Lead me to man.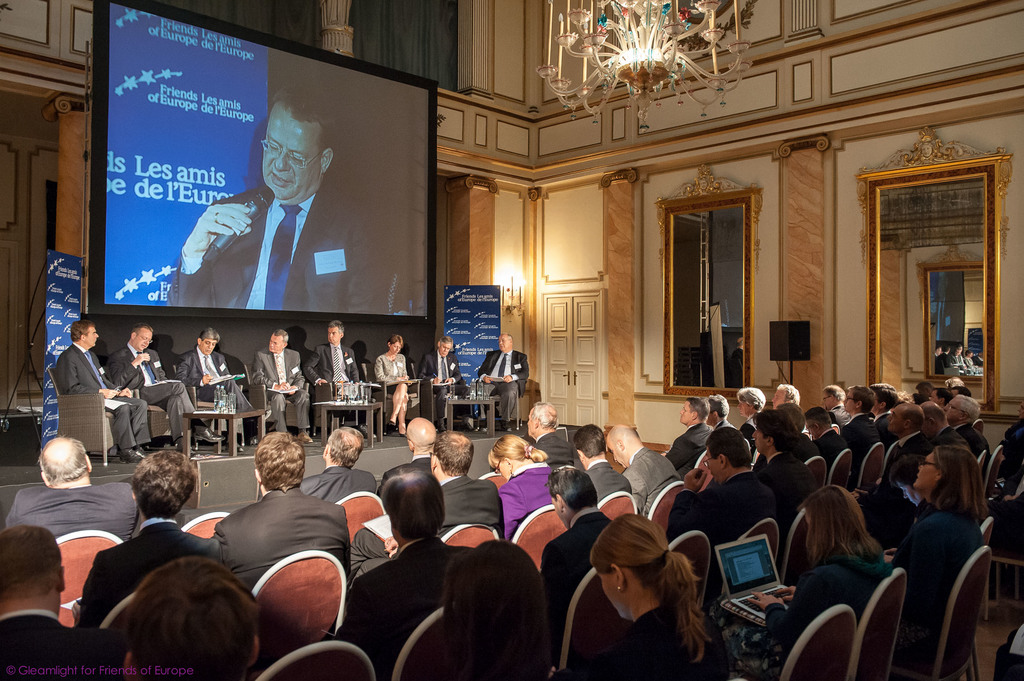
Lead to [left=422, top=338, right=462, bottom=433].
